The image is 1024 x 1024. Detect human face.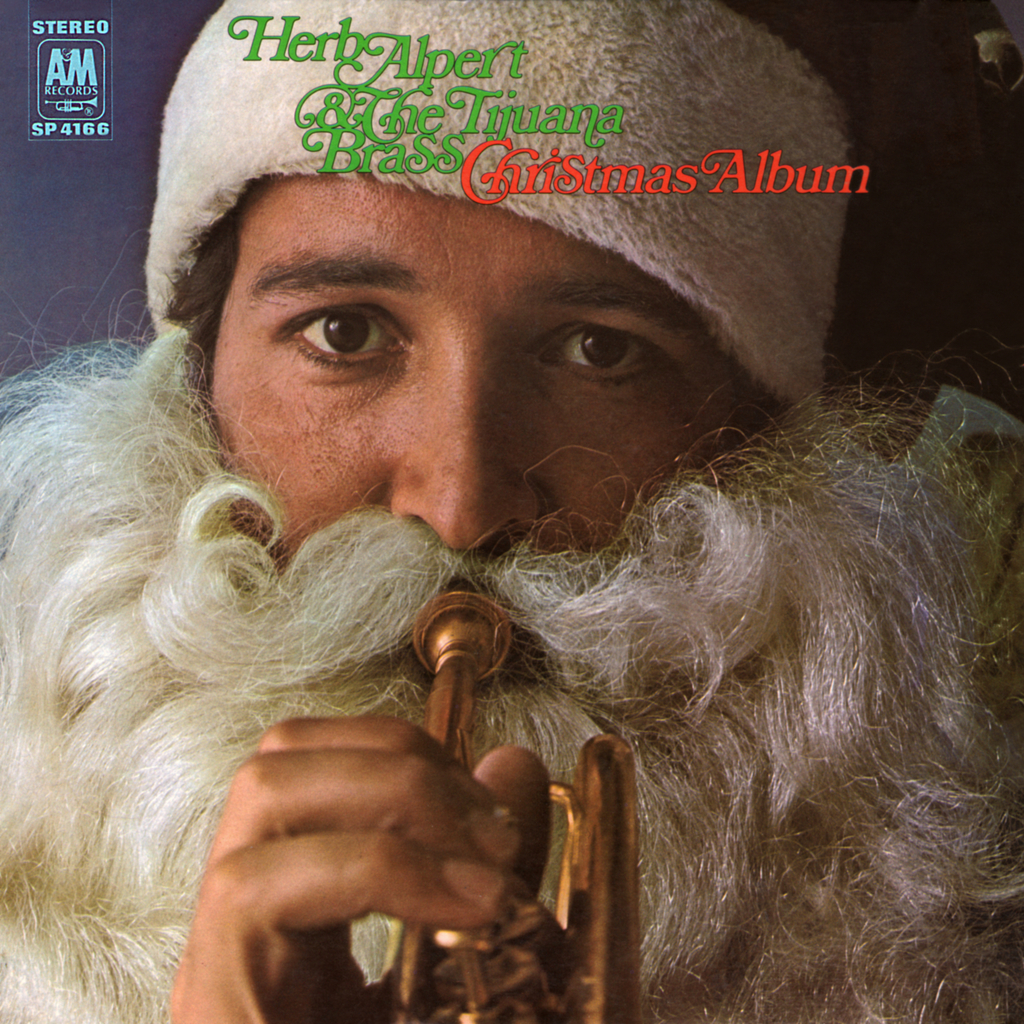
Detection: detection(172, 181, 758, 725).
